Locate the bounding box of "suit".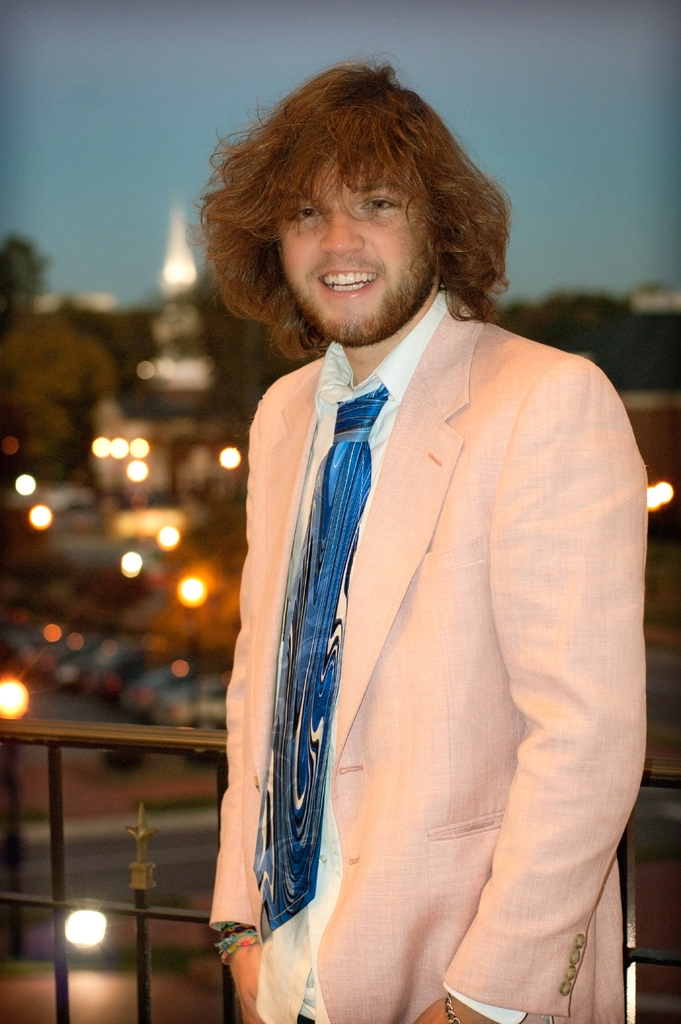
Bounding box: (194,210,647,1023).
